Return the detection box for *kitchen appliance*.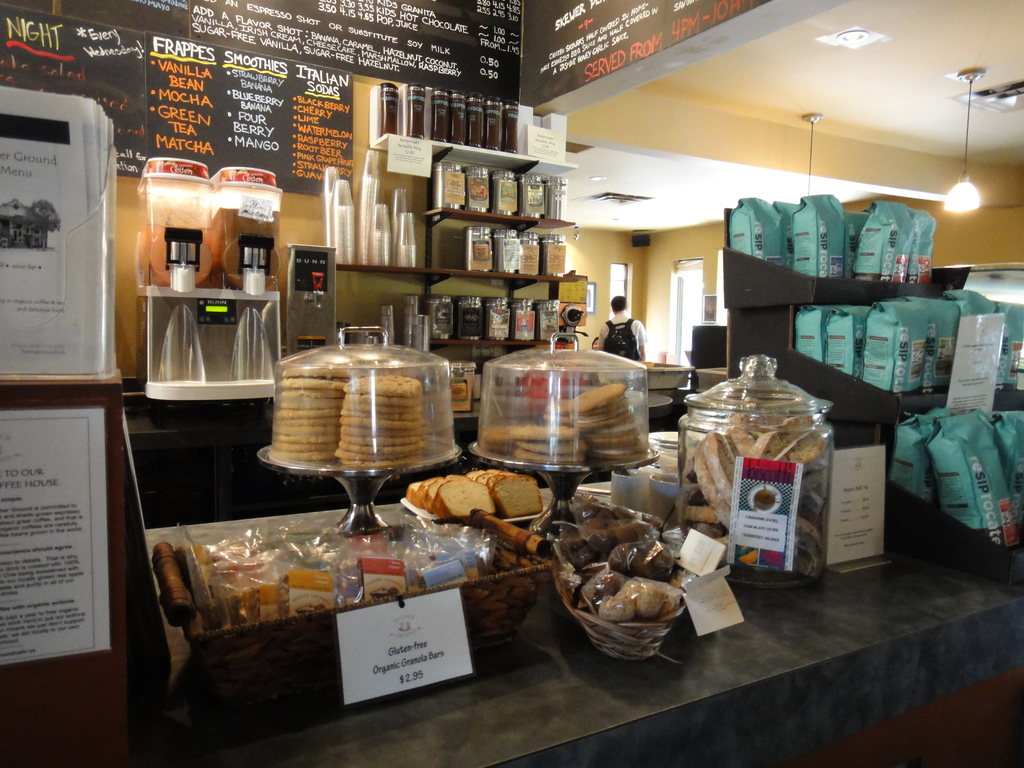
438,164,471,207.
